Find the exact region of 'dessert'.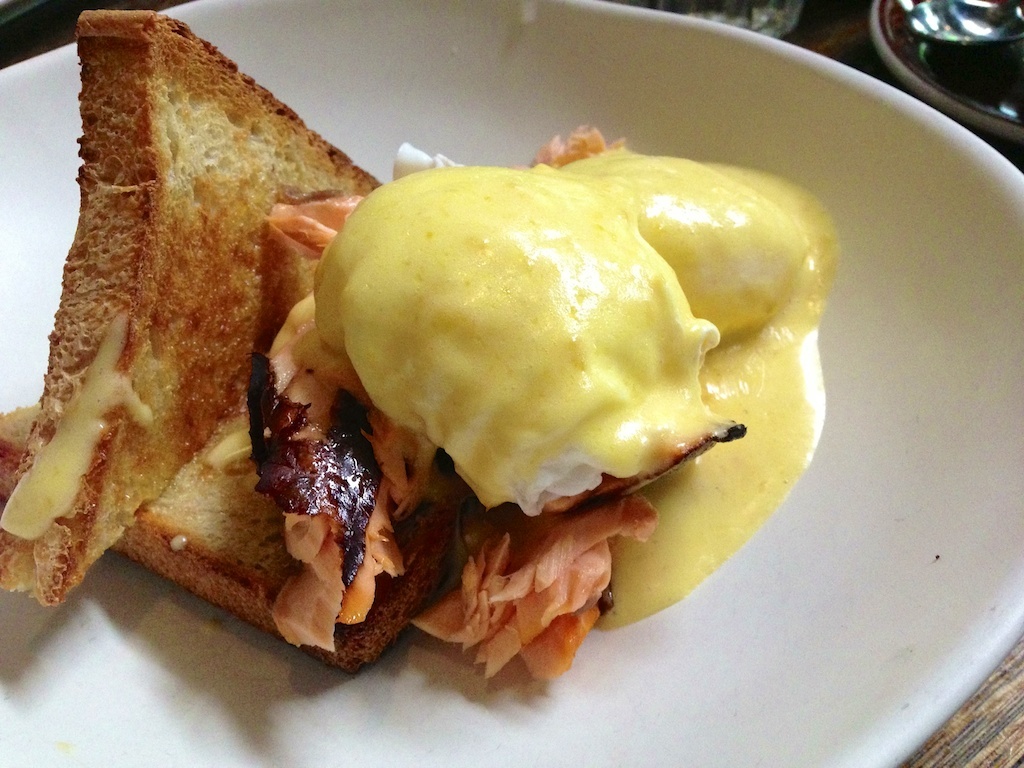
Exact region: 0,406,303,613.
